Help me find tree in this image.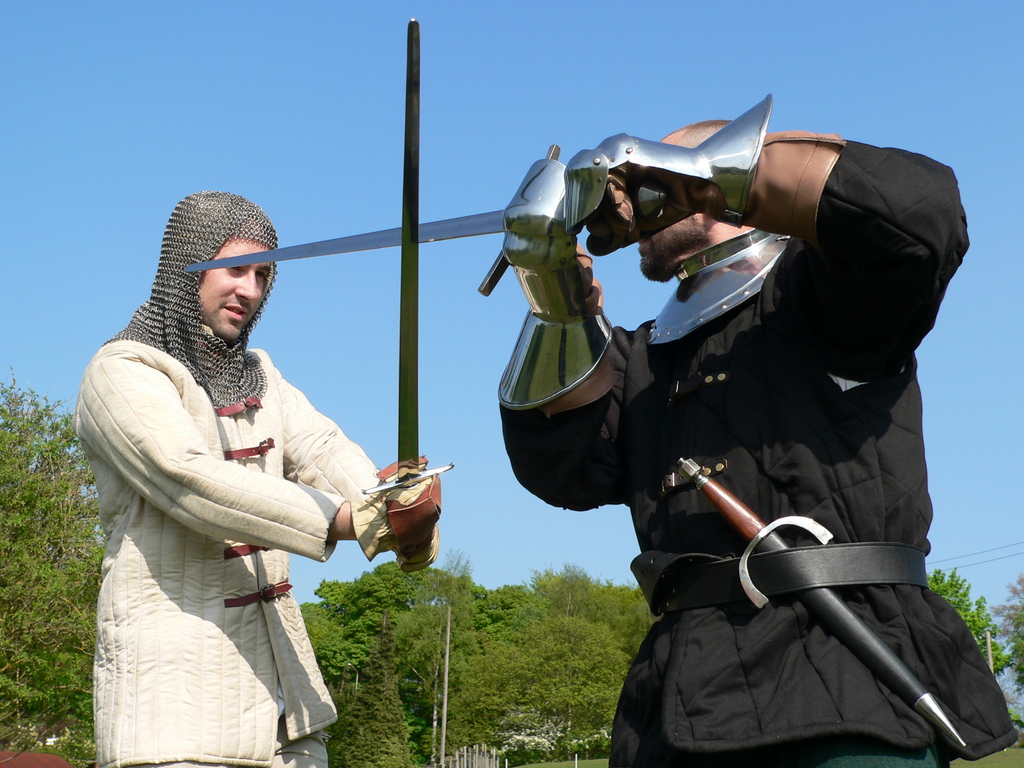
Found it: locate(927, 563, 1017, 681).
